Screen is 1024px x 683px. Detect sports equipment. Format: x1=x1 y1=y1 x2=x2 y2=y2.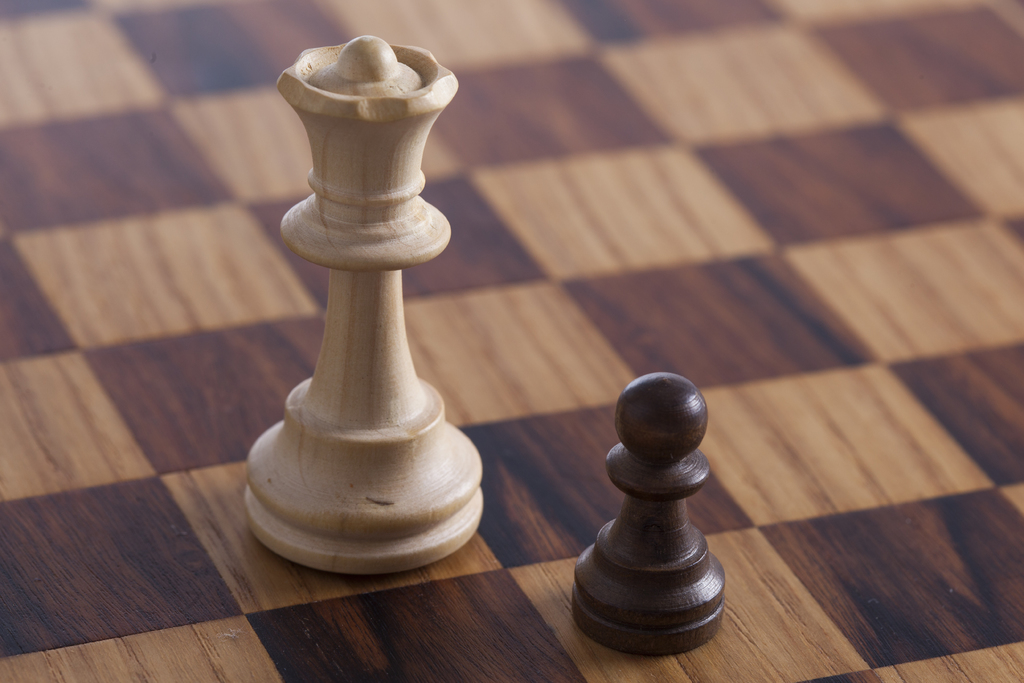
x1=570 y1=365 x2=726 y2=654.
